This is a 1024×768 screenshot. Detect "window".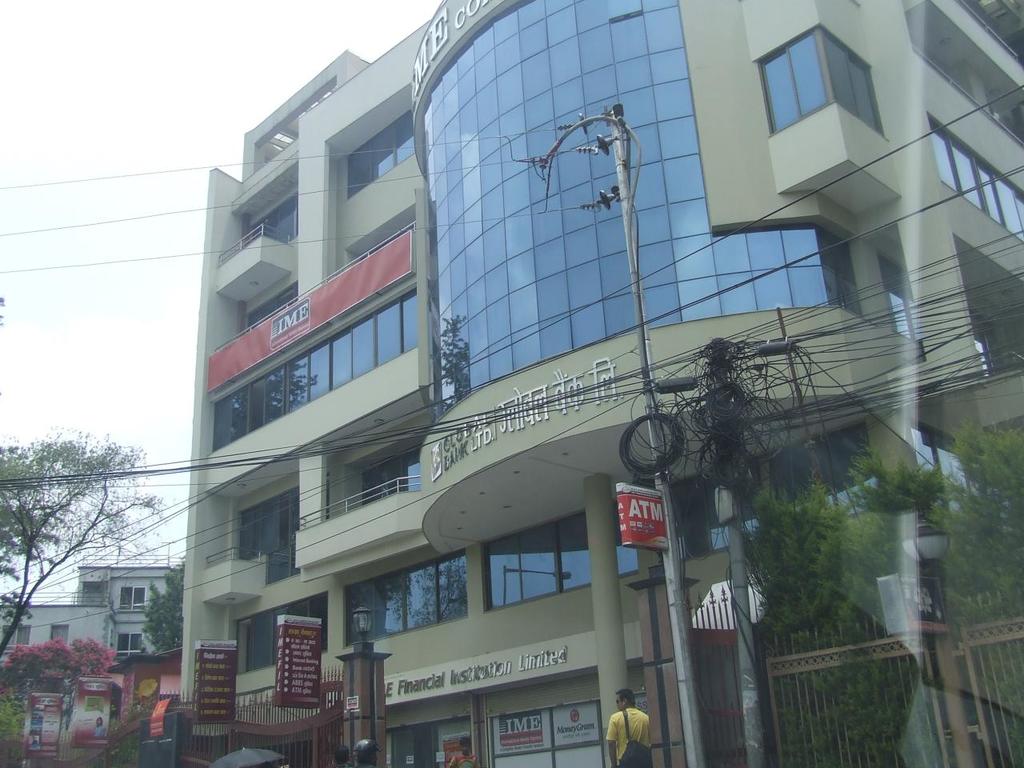
Rect(206, 287, 418, 450).
